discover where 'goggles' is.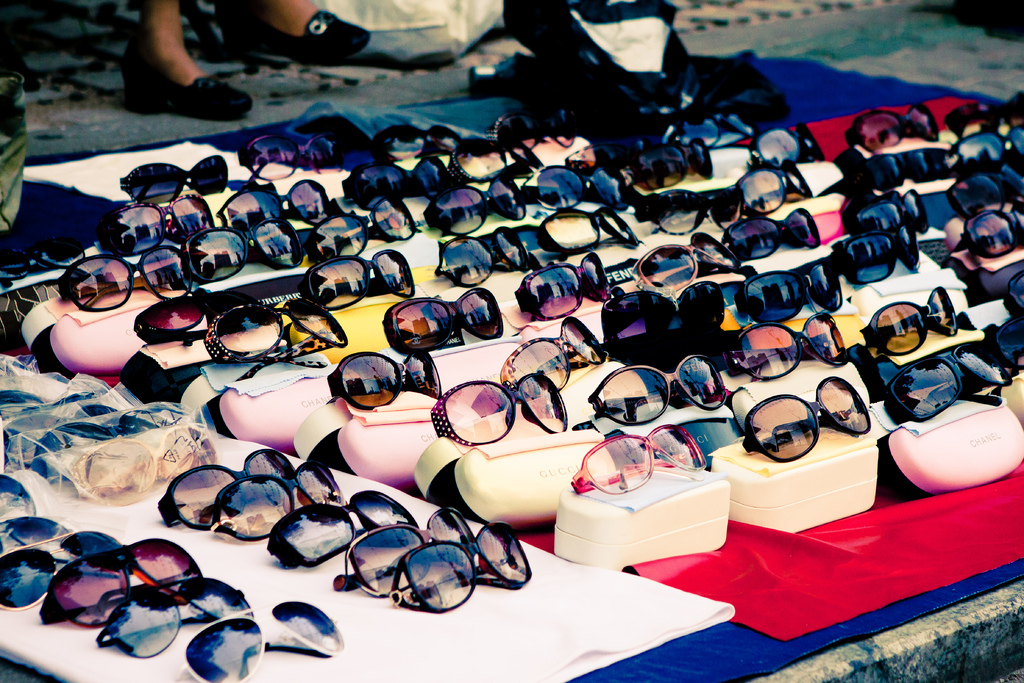
Discovered at <region>532, 207, 631, 254</region>.
